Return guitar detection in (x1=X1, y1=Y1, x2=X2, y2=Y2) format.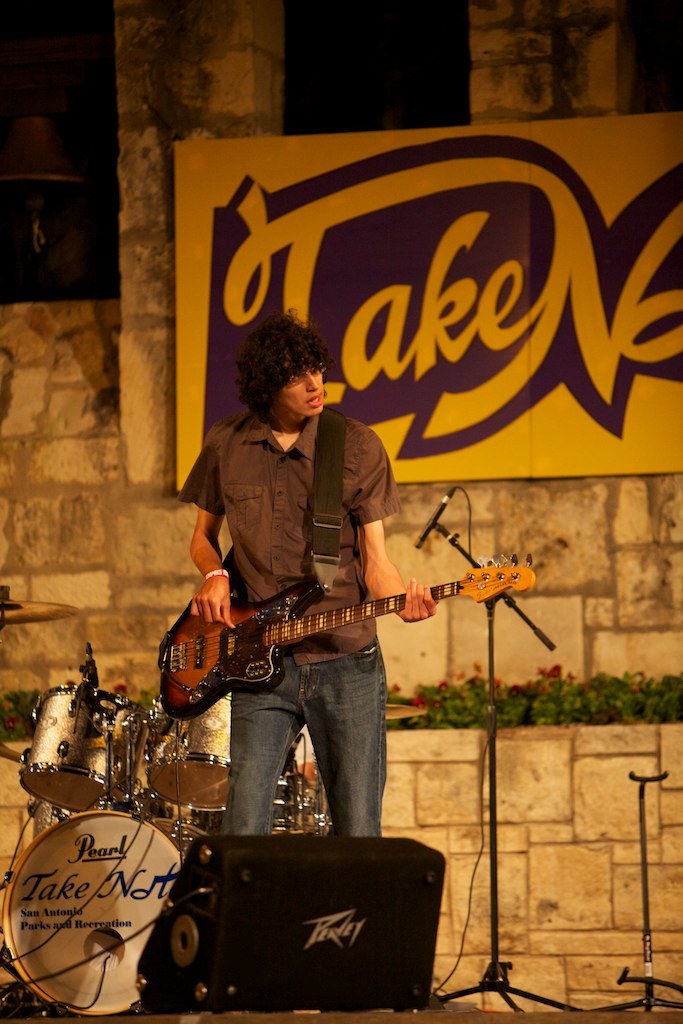
(x1=162, y1=551, x2=543, y2=721).
